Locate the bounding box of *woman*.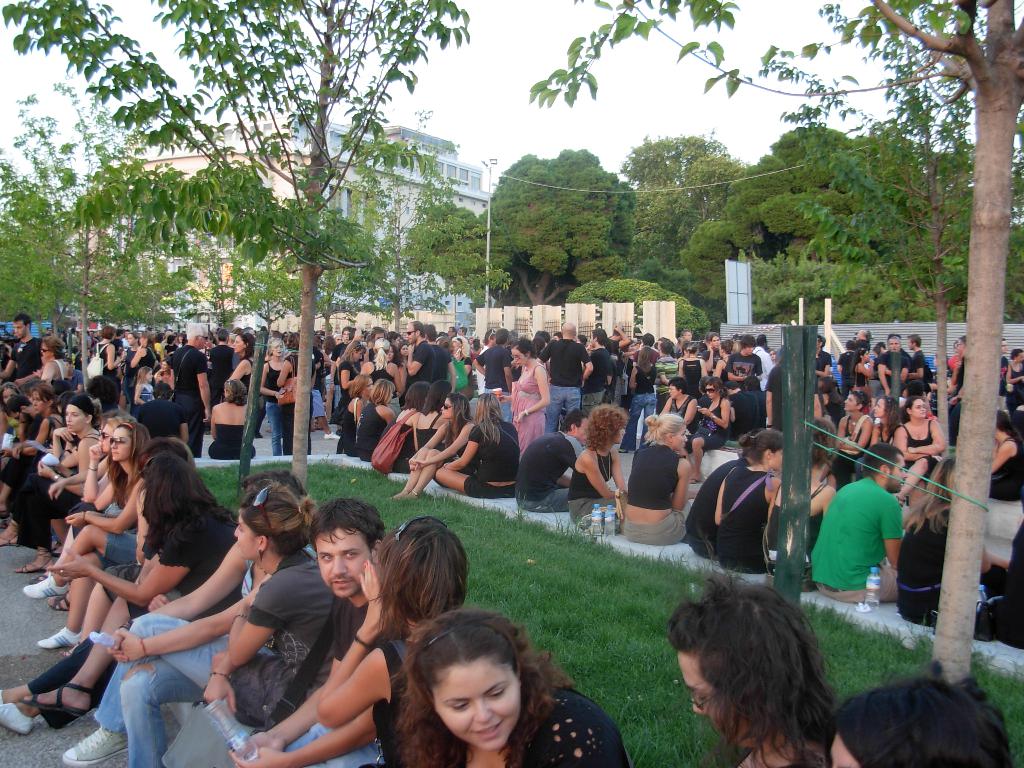
Bounding box: BBox(664, 574, 838, 767).
